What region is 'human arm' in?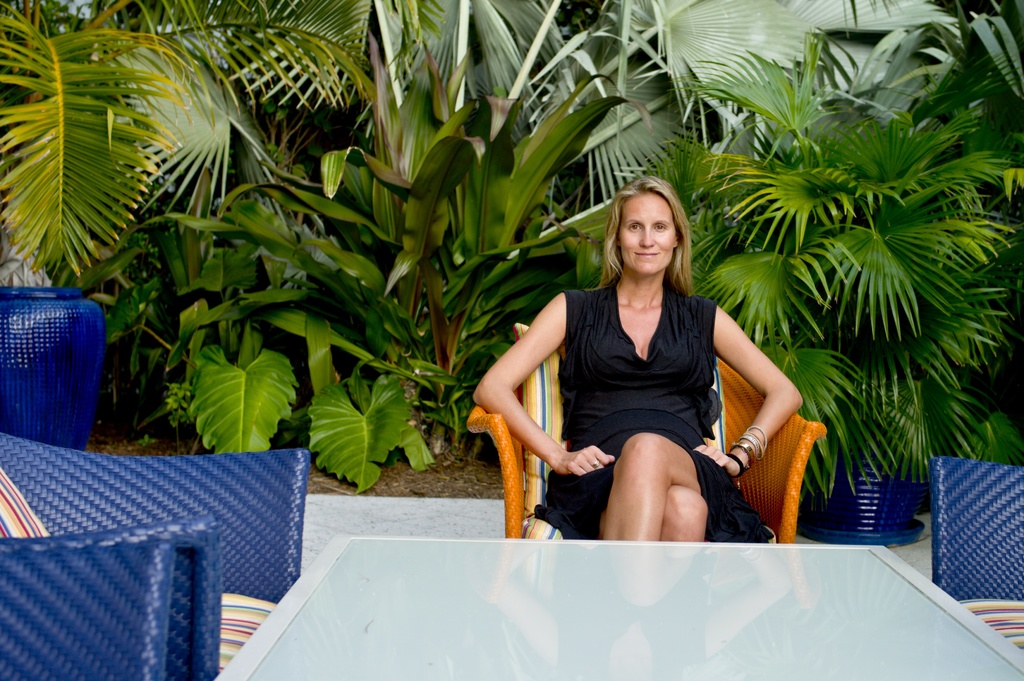
(left=717, top=307, right=822, bottom=515).
